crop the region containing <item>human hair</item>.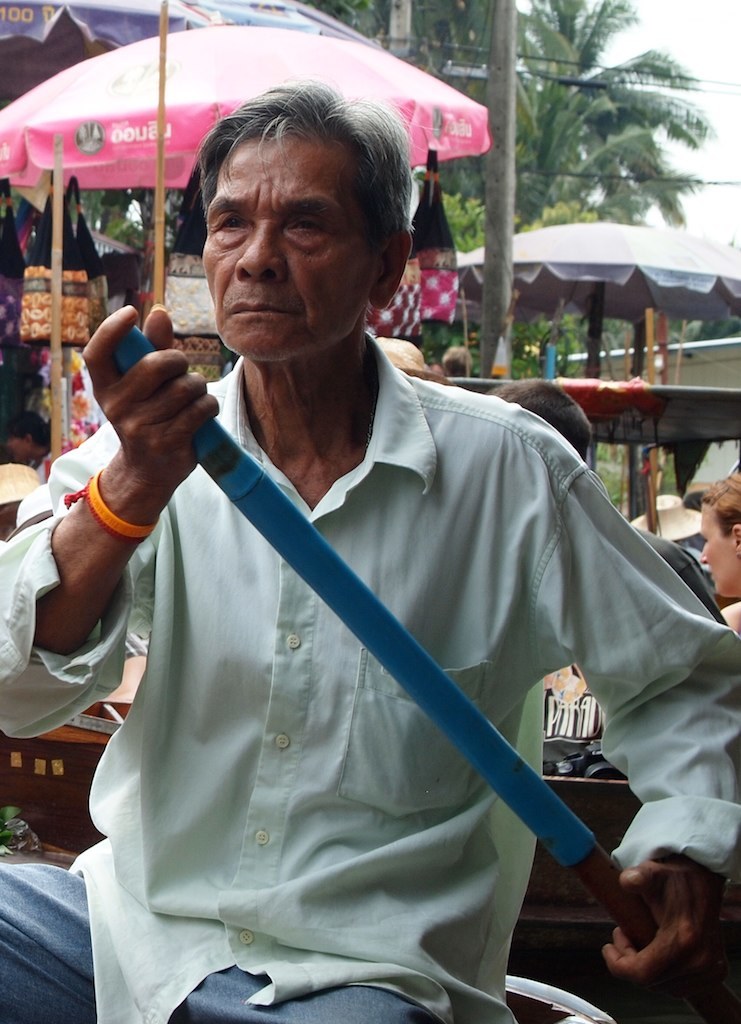
Crop region: 166,64,414,279.
